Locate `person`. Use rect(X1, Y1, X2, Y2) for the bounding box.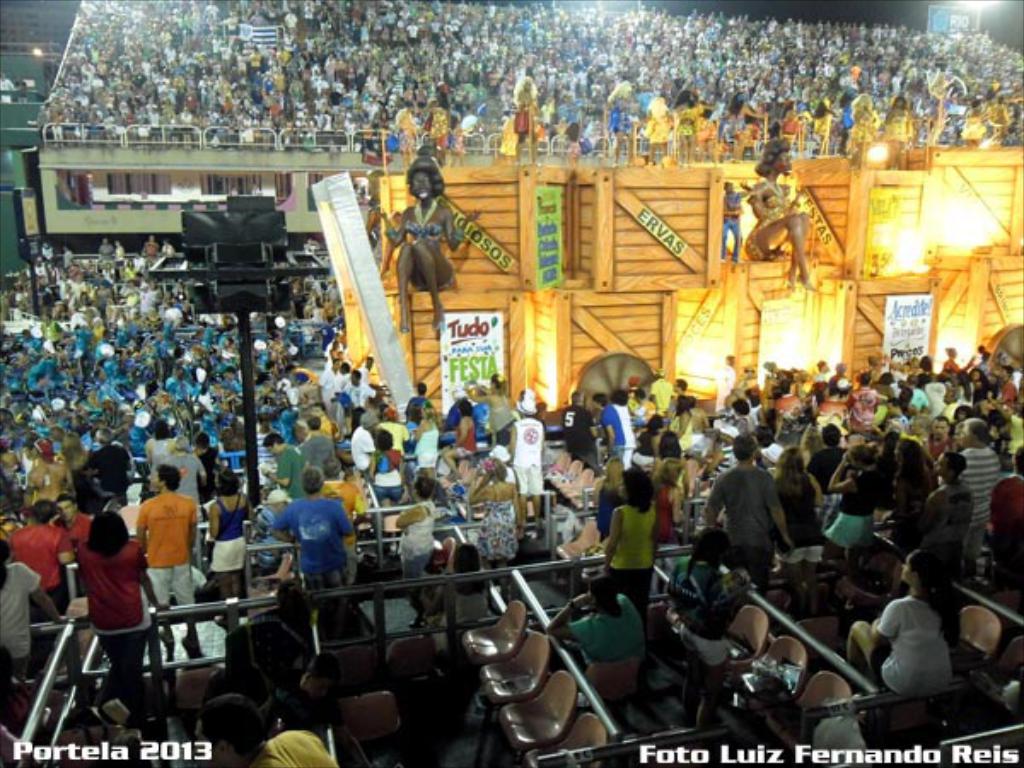
rect(538, 573, 647, 664).
